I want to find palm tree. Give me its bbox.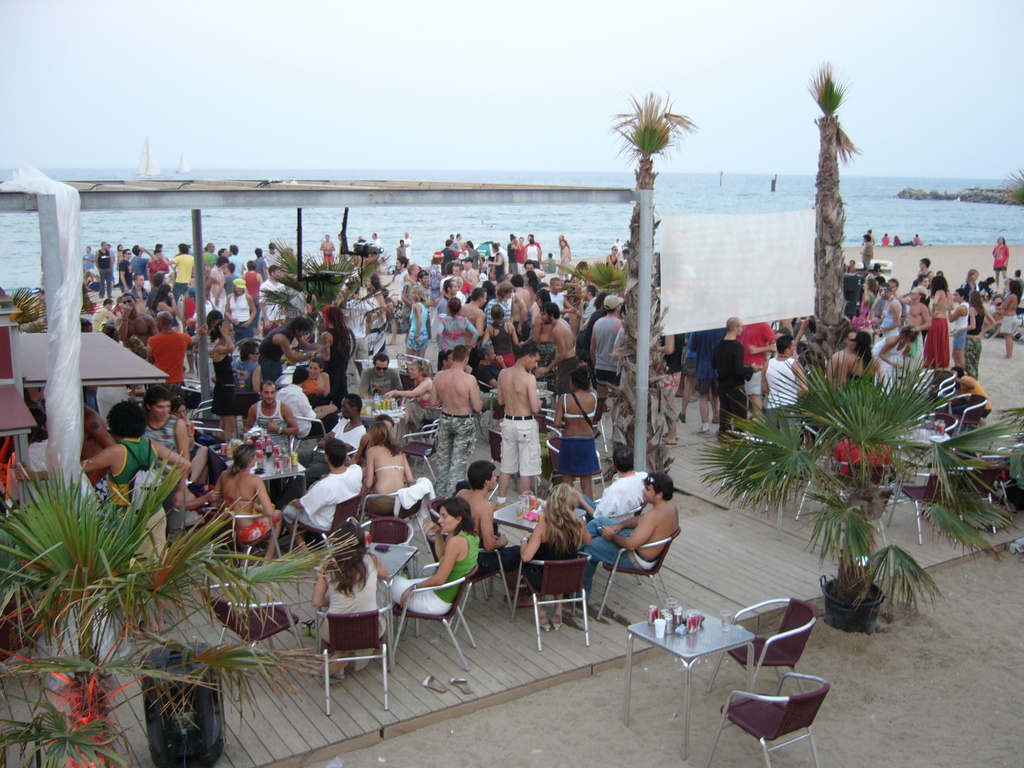
bbox=(814, 72, 838, 379).
